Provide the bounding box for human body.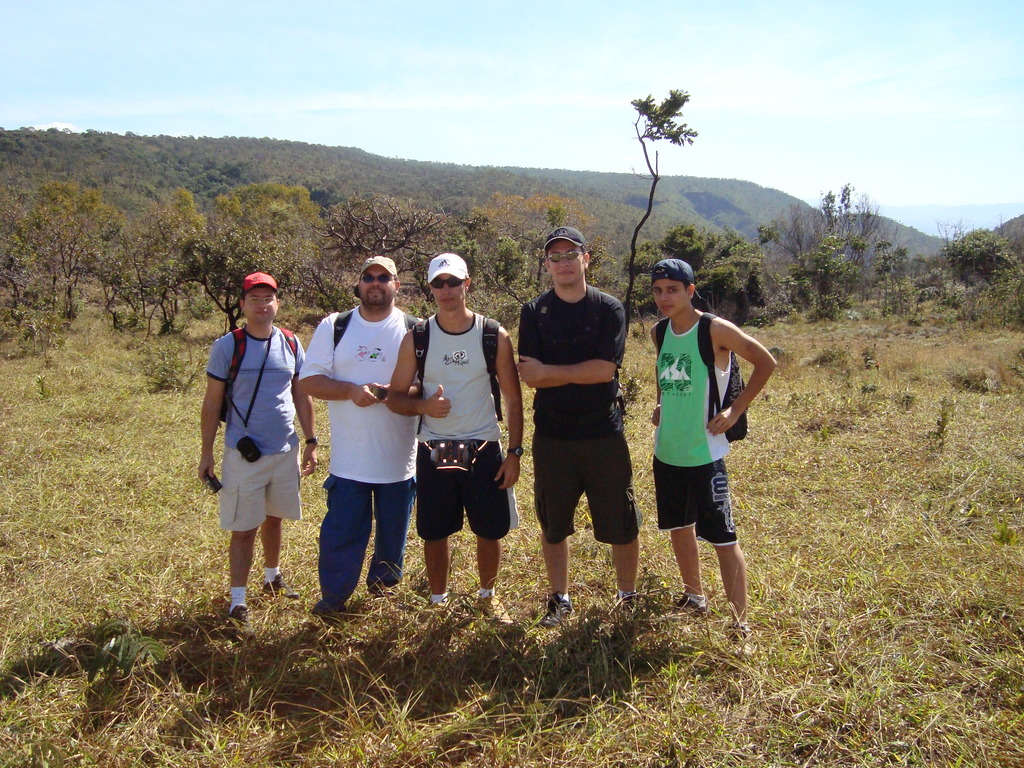
(x1=381, y1=250, x2=530, y2=614).
